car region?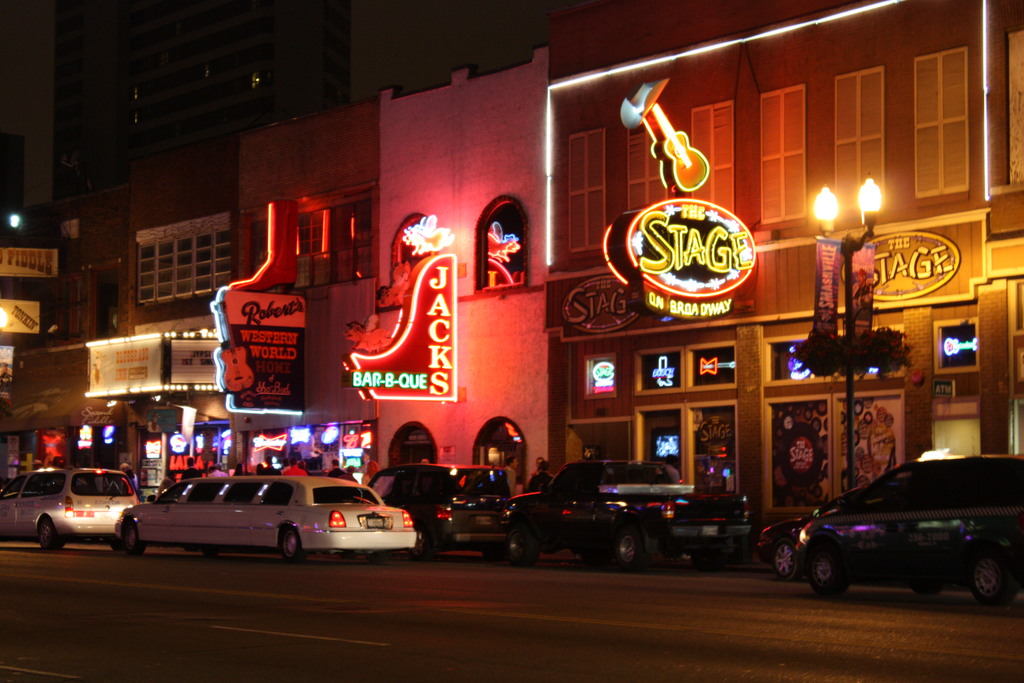
[left=796, top=453, right=1023, bottom=608]
